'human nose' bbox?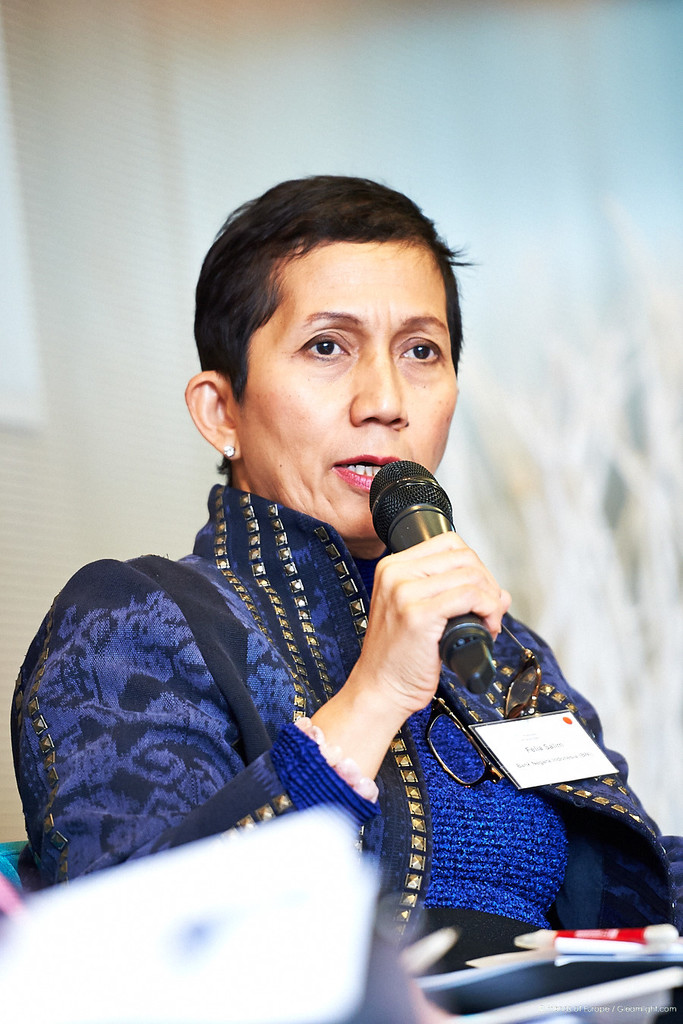
l=353, t=345, r=408, b=431
